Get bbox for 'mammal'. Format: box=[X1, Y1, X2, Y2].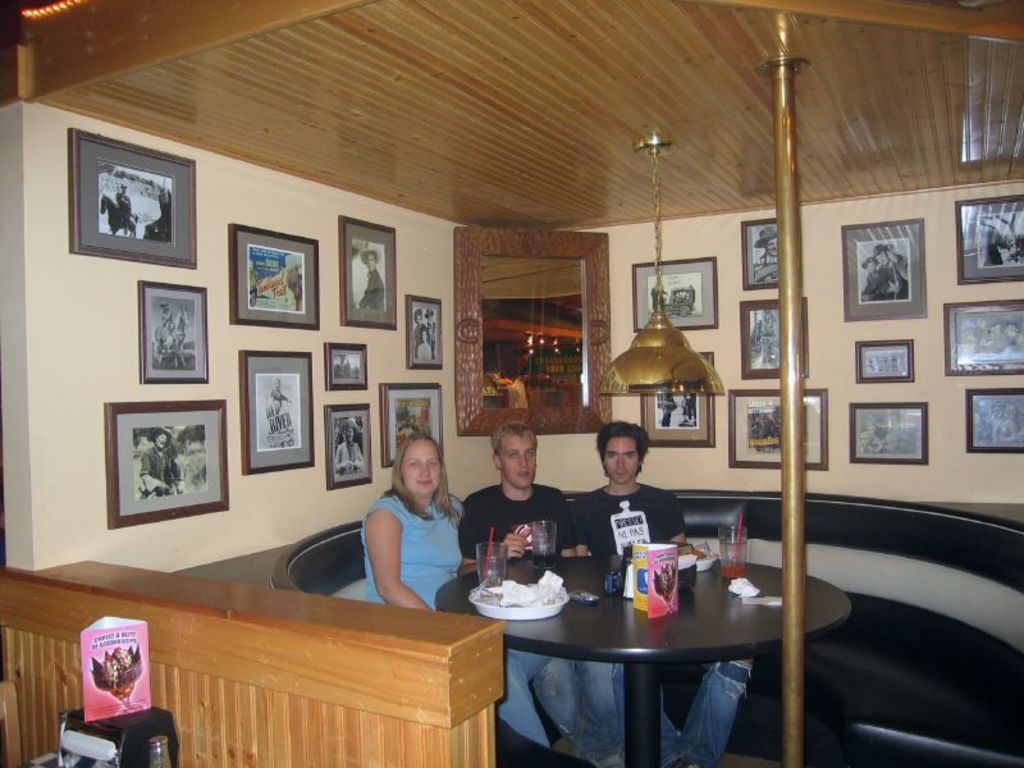
box=[860, 415, 886, 452].
